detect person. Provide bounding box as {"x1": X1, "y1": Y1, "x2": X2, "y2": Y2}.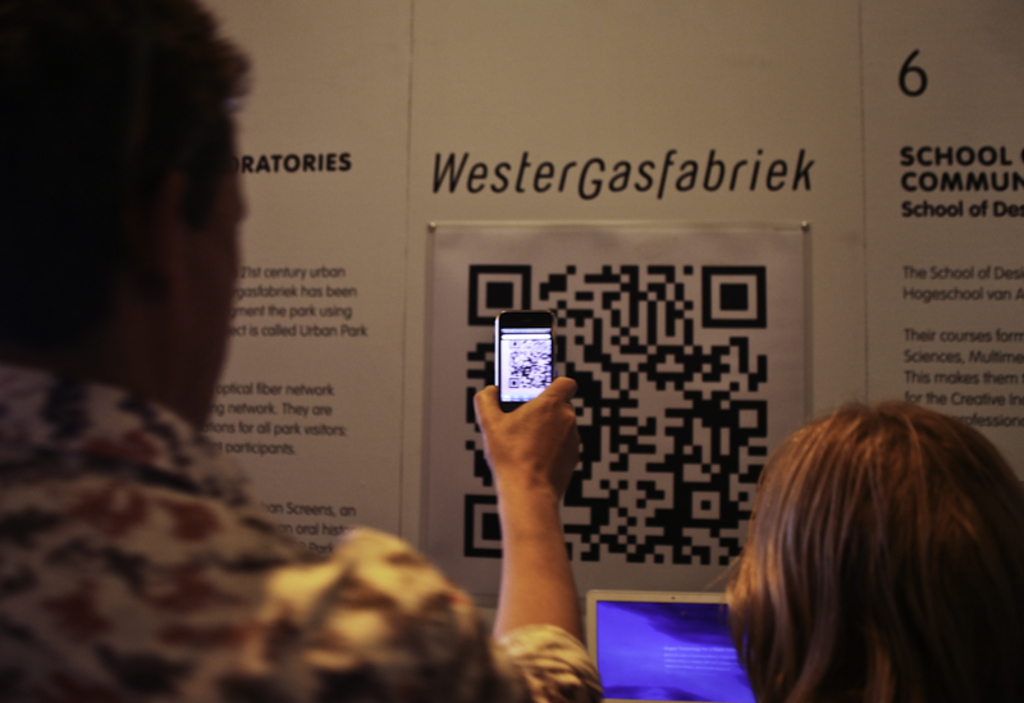
{"x1": 0, "y1": 0, "x2": 608, "y2": 702}.
